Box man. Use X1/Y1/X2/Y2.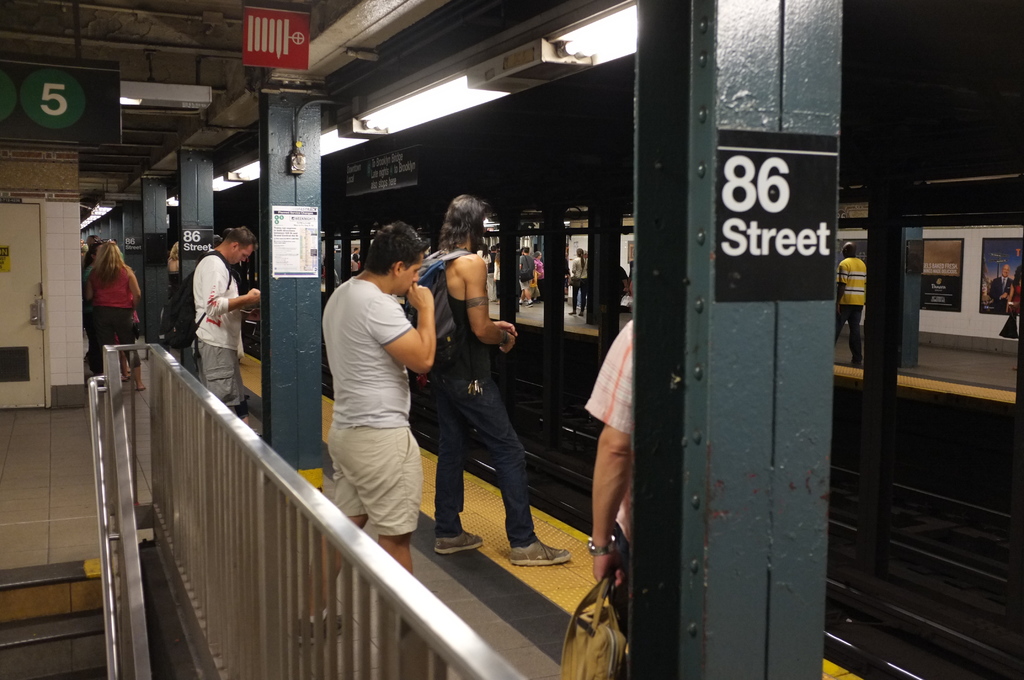
836/240/868/365.
